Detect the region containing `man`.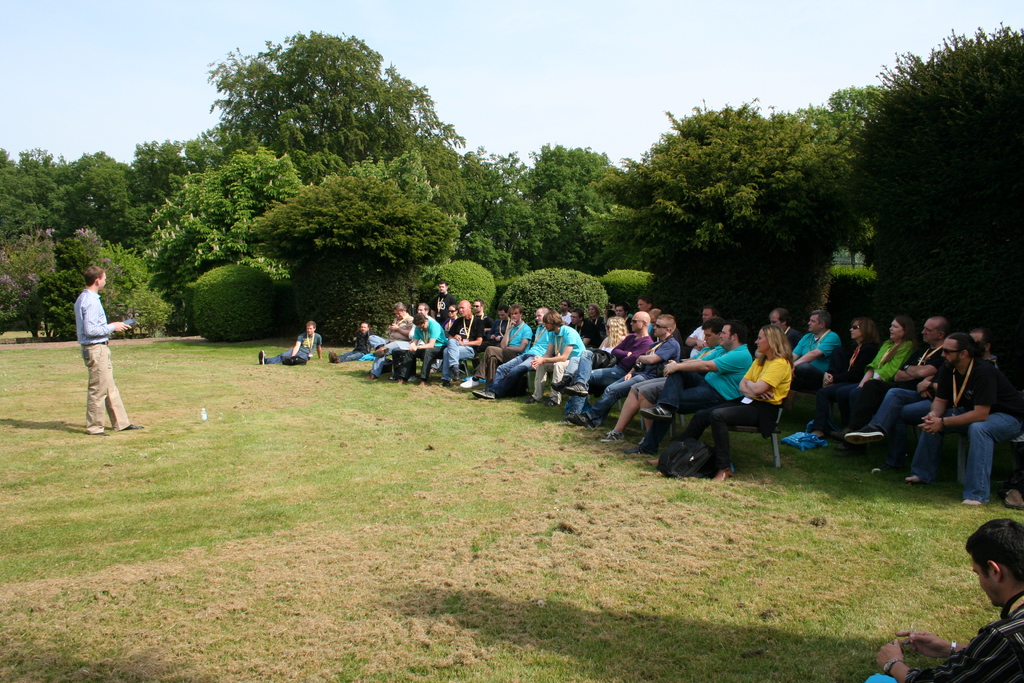
crop(913, 323, 1011, 508).
